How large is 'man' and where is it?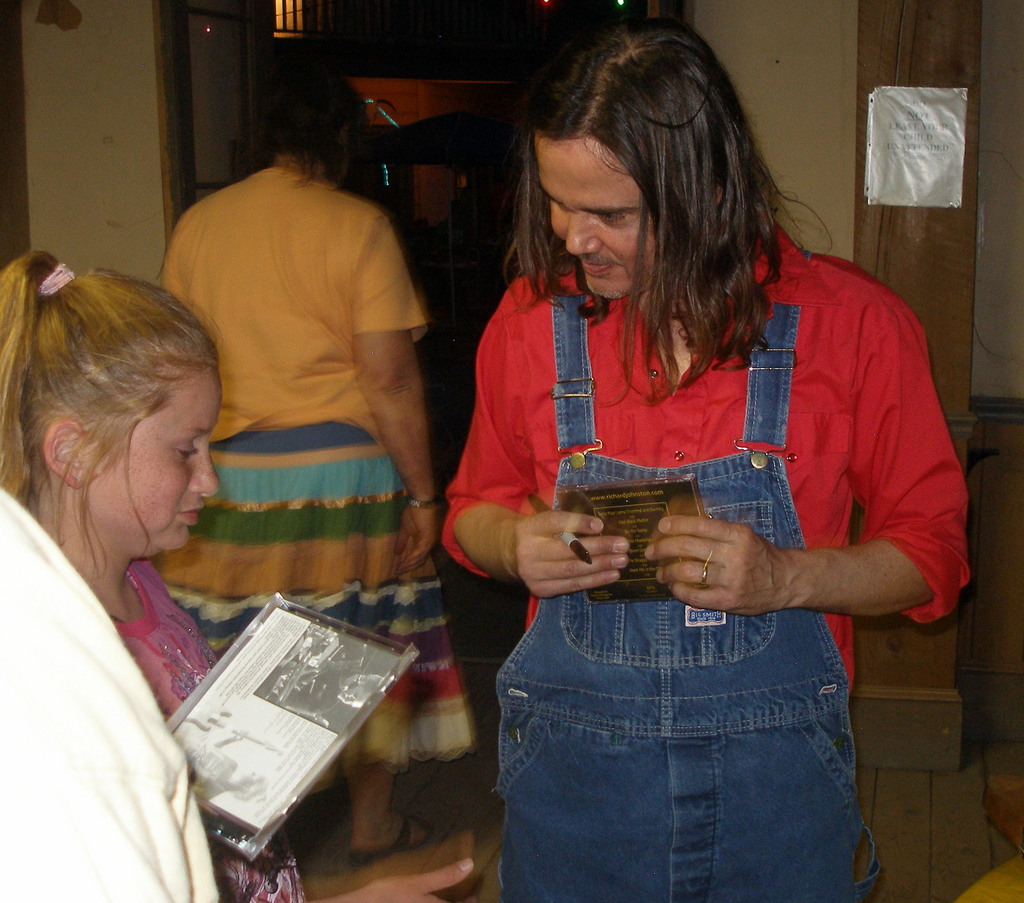
Bounding box: <region>443, 19, 969, 902</region>.
